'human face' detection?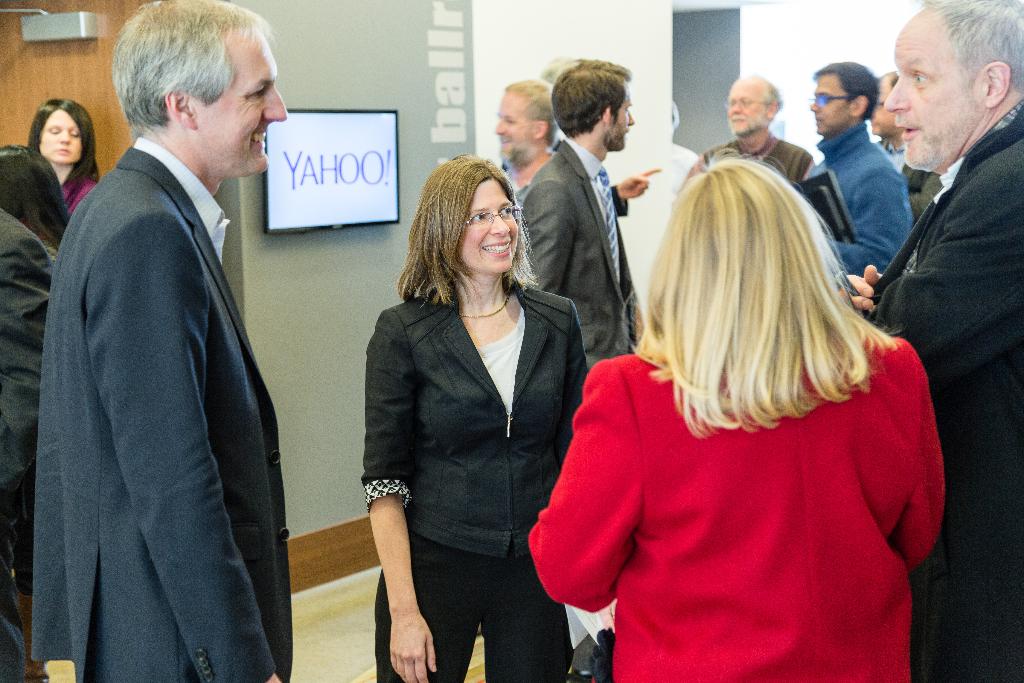
crop(611, 93, 634, 149)
